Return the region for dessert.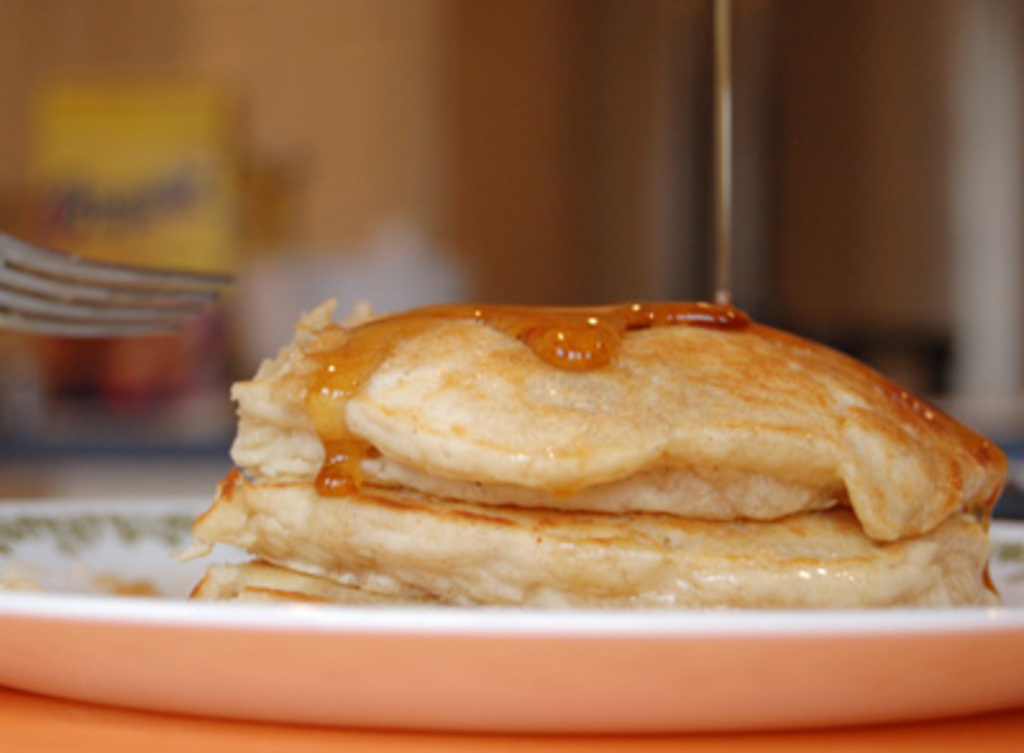
202, 284, 927, 610.
